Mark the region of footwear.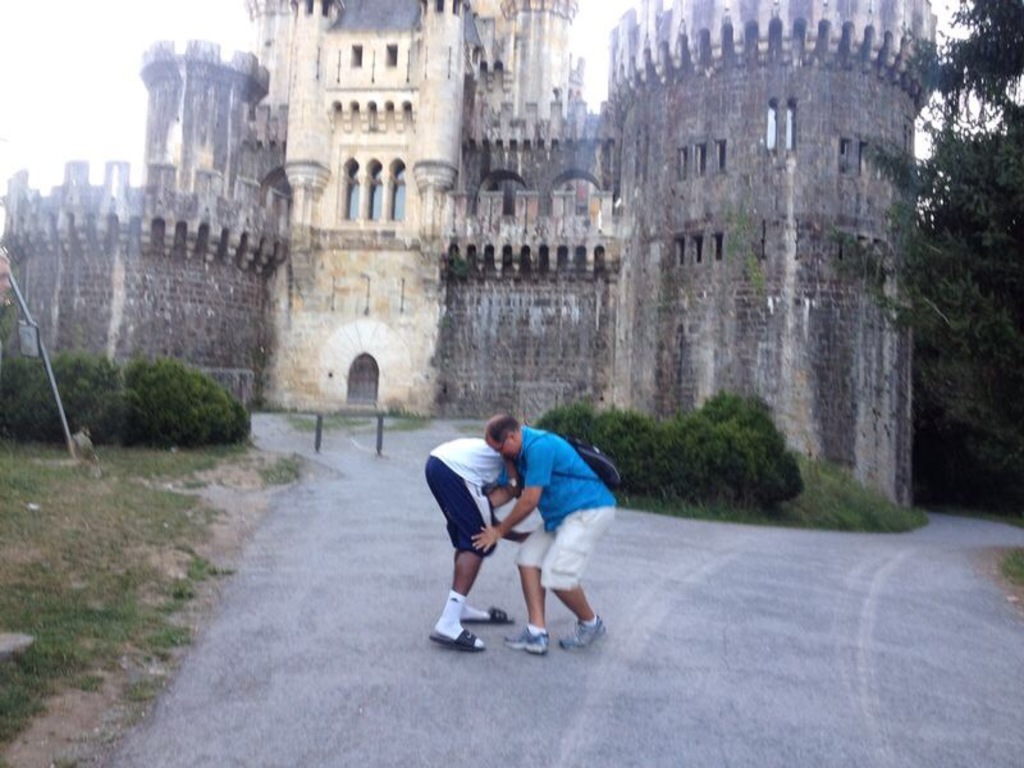
Region: 462, 604, 516, 625.
